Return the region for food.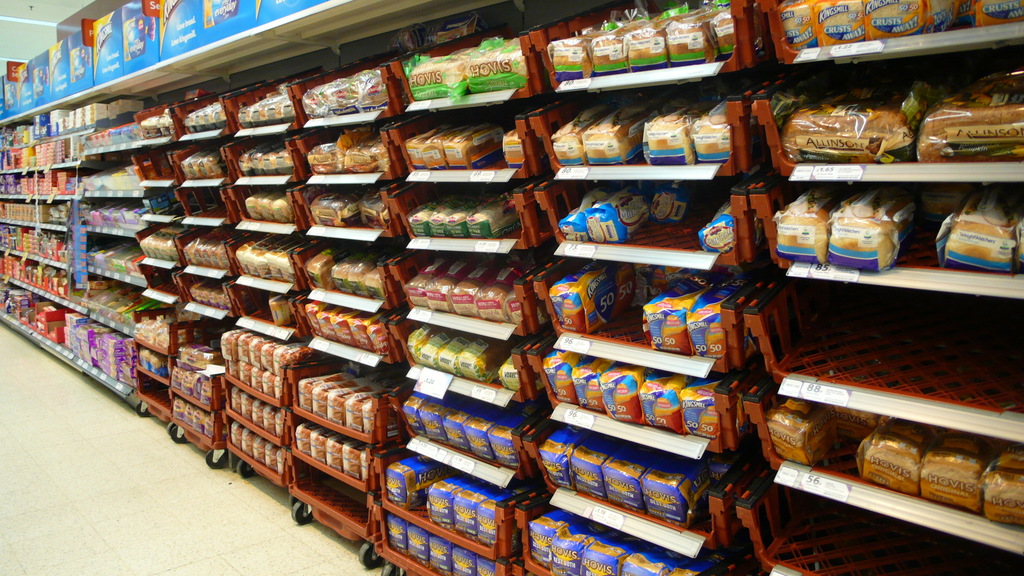
713,8,735,56.
